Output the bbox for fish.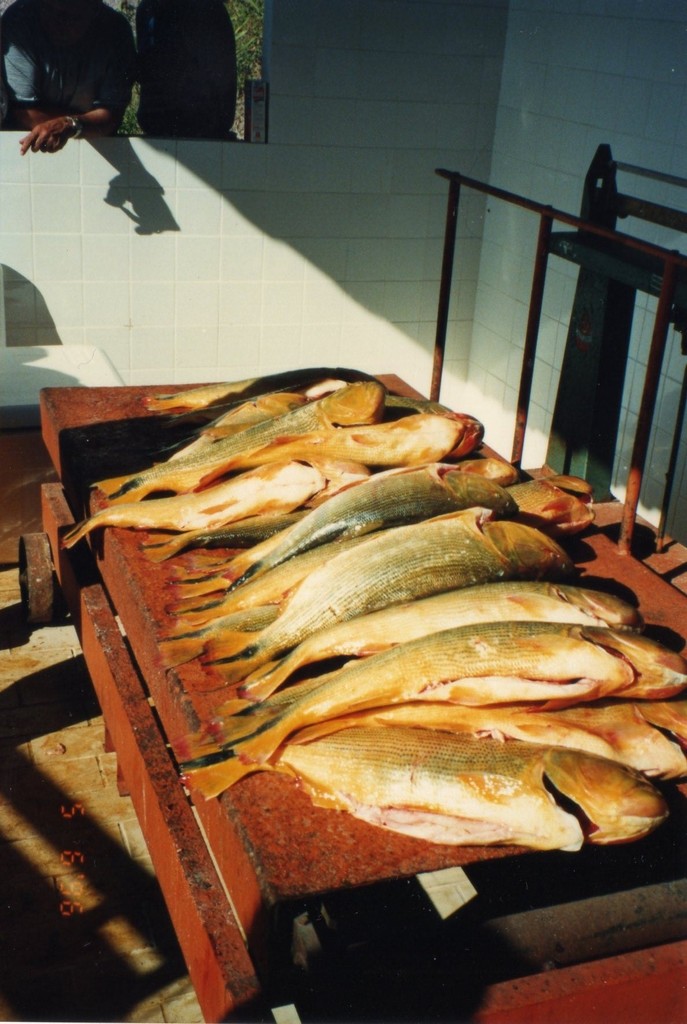
58, 352, 686, 865.
